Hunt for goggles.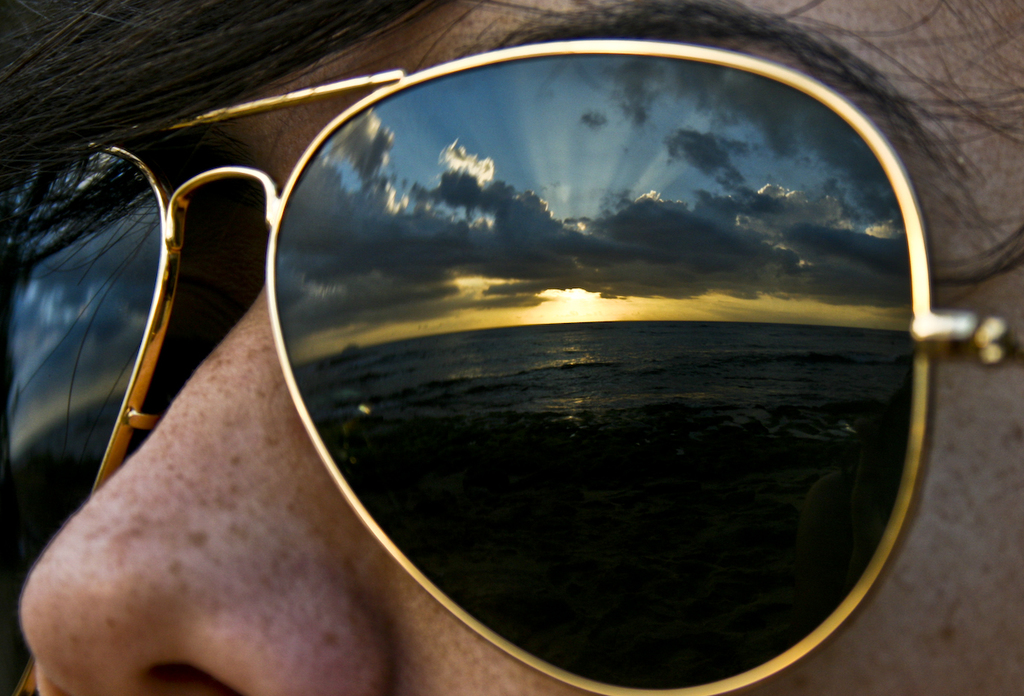
Hunted down at {"x1": 0, "y1": 38, "x2": 1023, "y2": 694}.
